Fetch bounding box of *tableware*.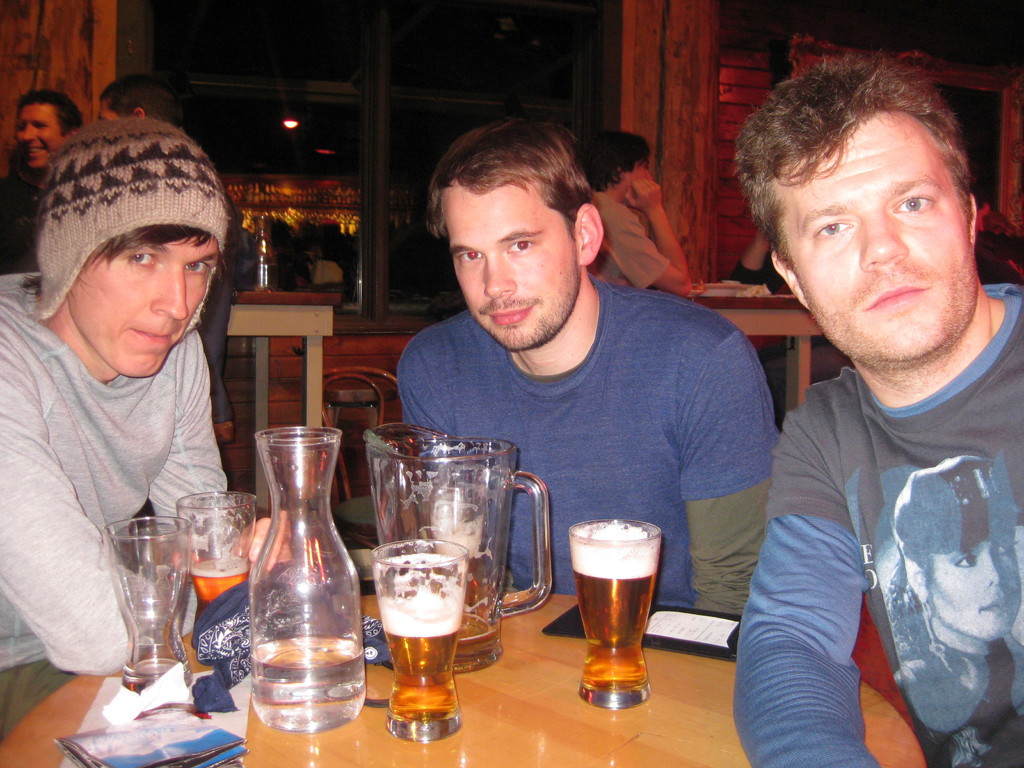
Bbox: [left=100, top=516, right=189, bottom=695].
